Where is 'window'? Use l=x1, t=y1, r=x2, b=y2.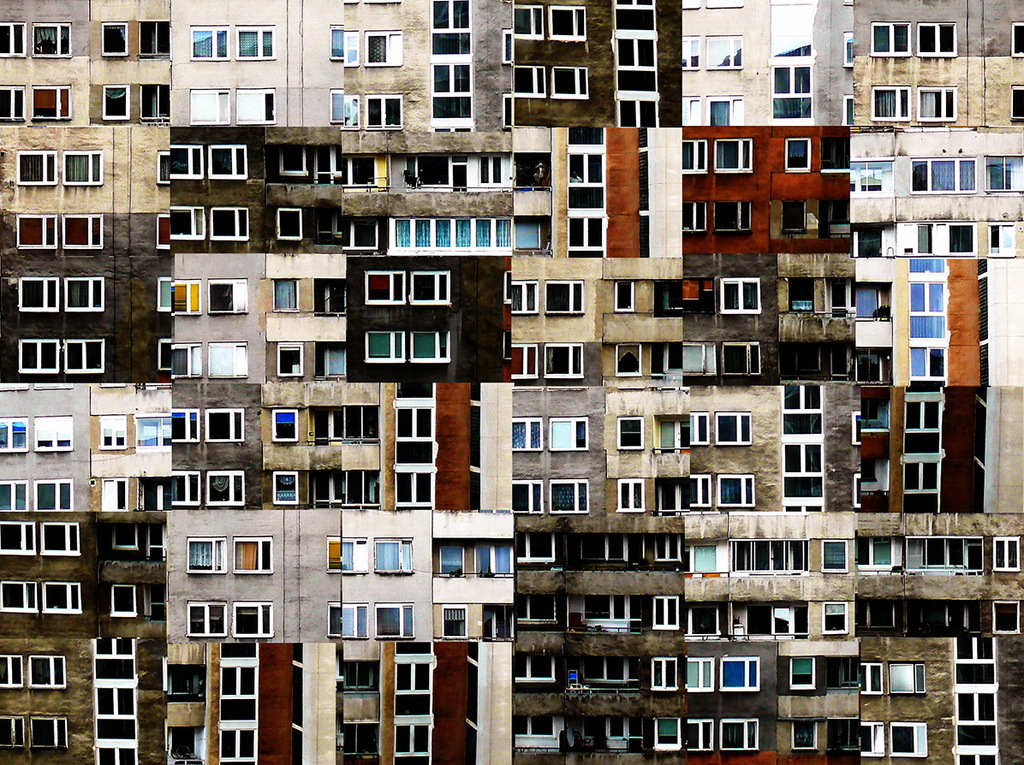
l=789, t=265, r=816, b=314.
